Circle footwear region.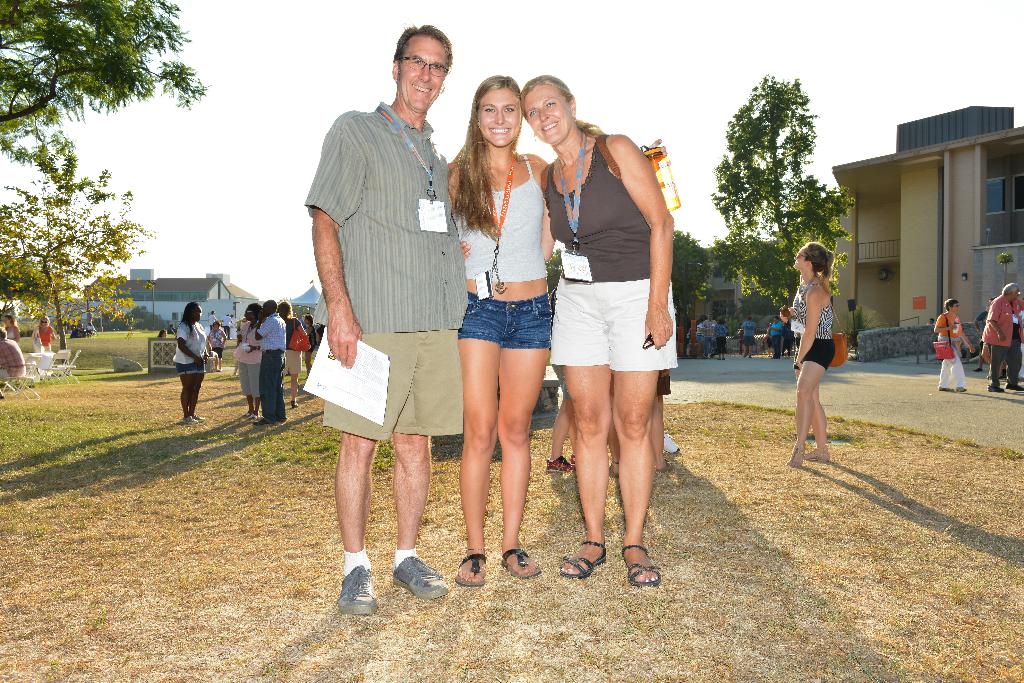
Region: x1=718 y1=356 x2=721 y2=358.
